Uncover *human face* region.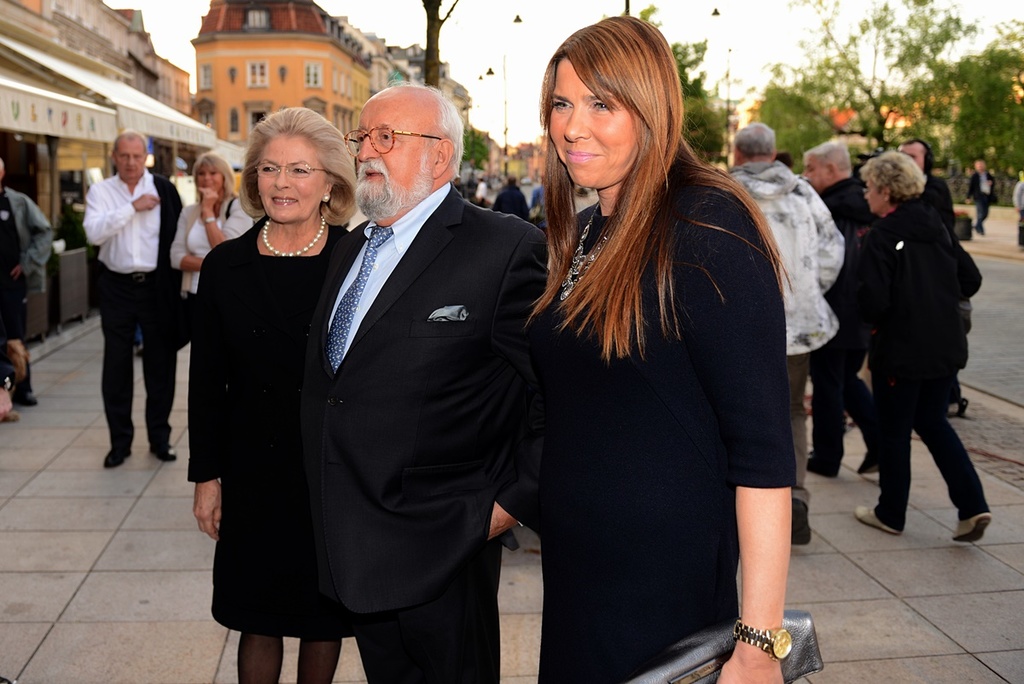
Uncovered: box=[259, 132, 323, 220].
